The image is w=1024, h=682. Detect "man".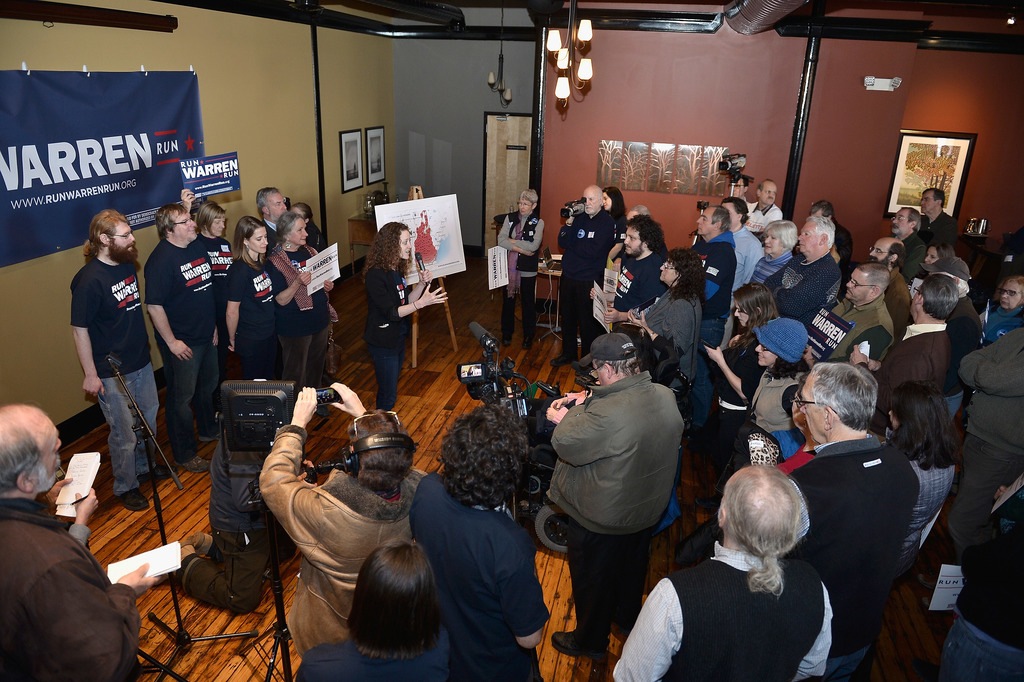
Detection: [717,200,764,351].
